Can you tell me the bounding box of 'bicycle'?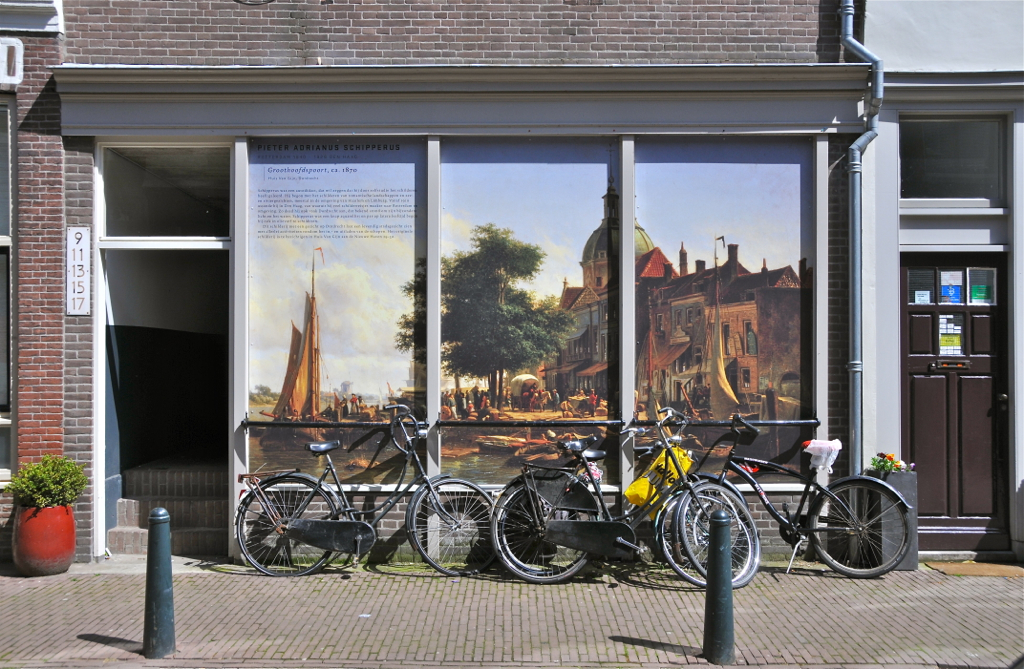
[681, 416, 904, 589].
